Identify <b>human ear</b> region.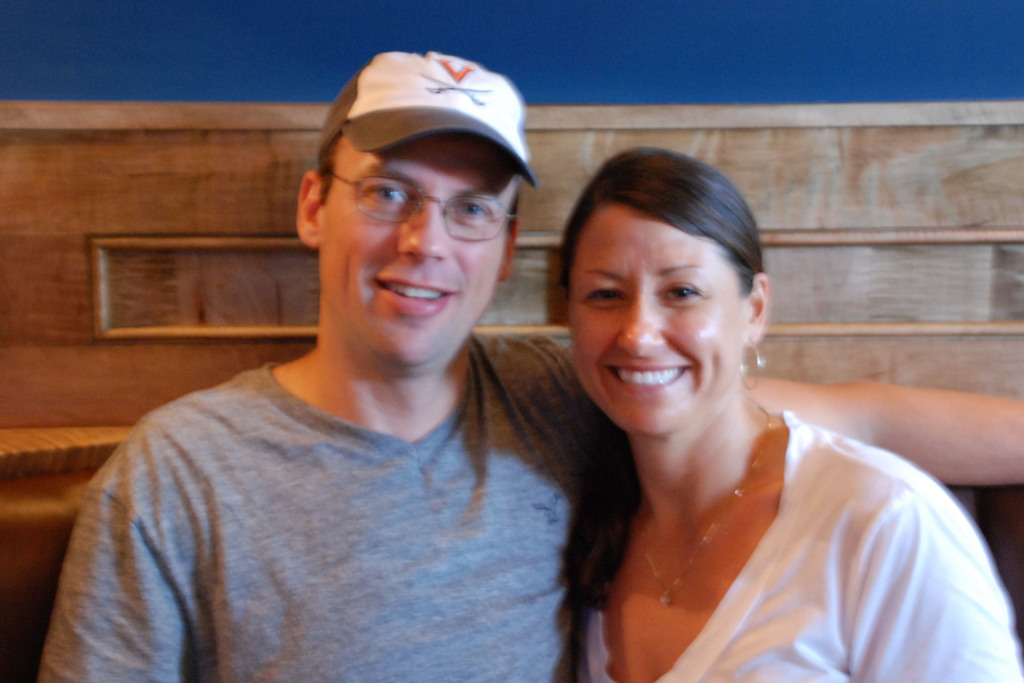
Region: [745, 273, 770, 346].
